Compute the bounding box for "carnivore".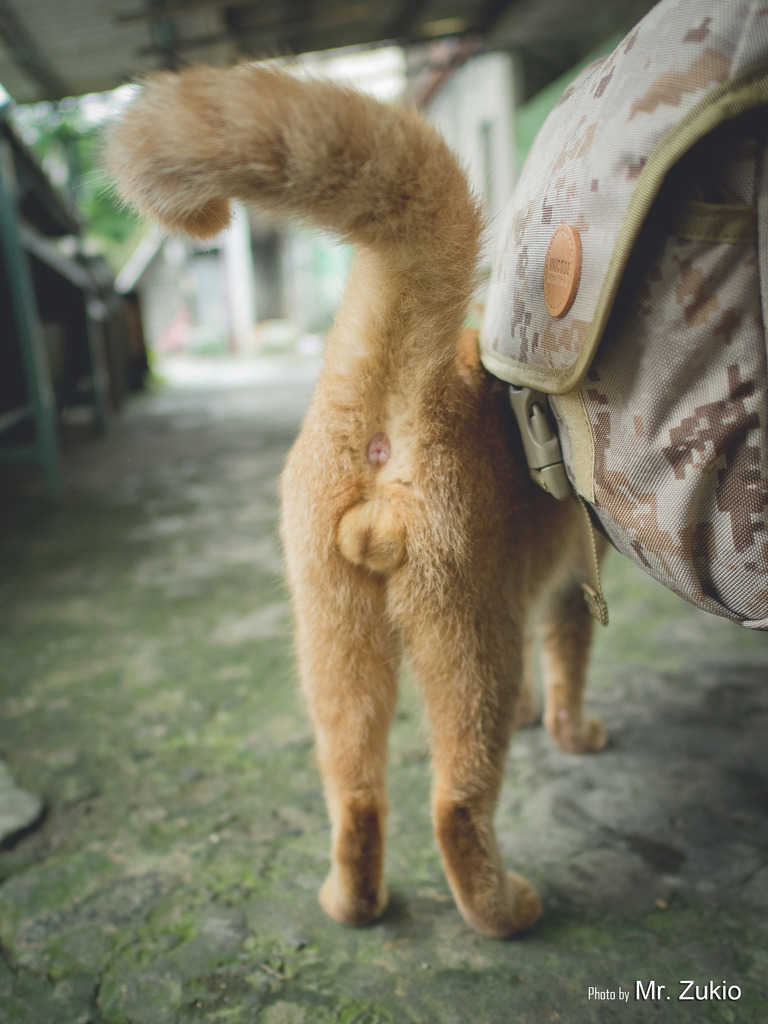
detection(91, 55, 618, 945).
